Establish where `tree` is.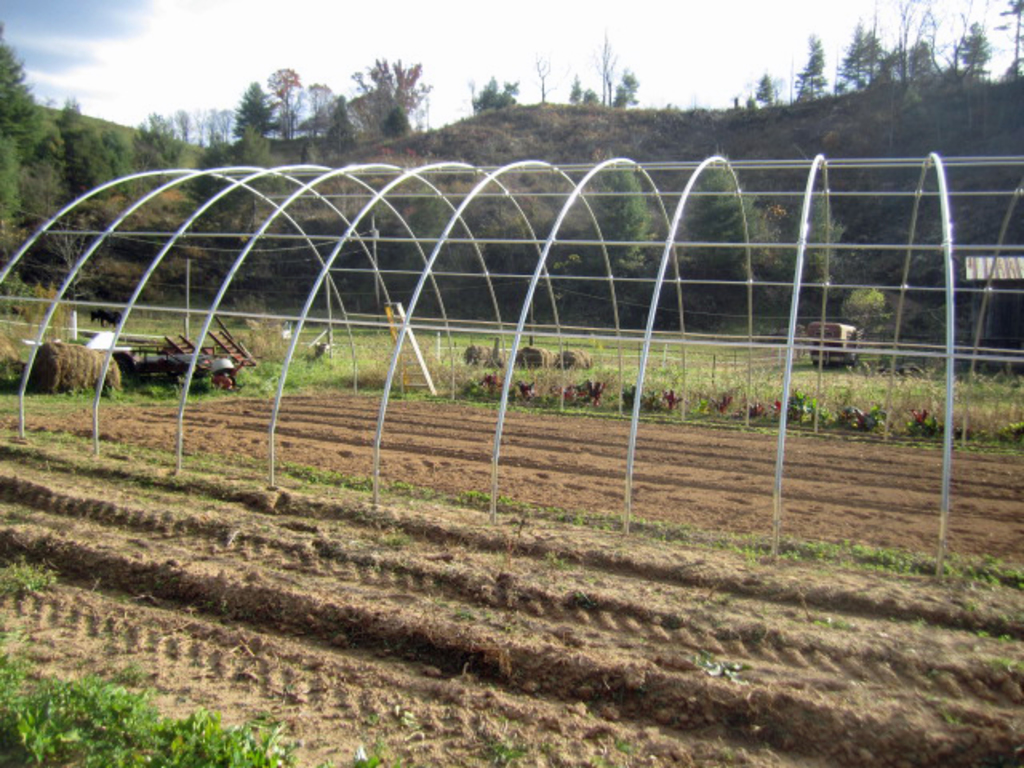
Established at box=[226, 170, 333, 298].
